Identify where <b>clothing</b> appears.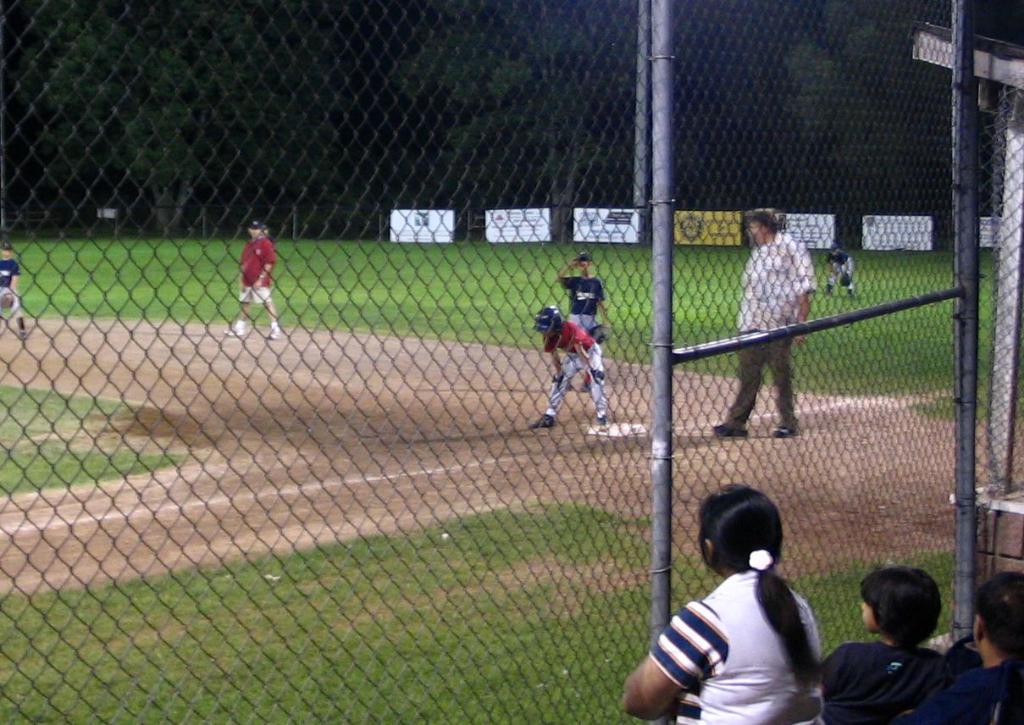
Appears at bbox(922, 660, 1023, 724).
